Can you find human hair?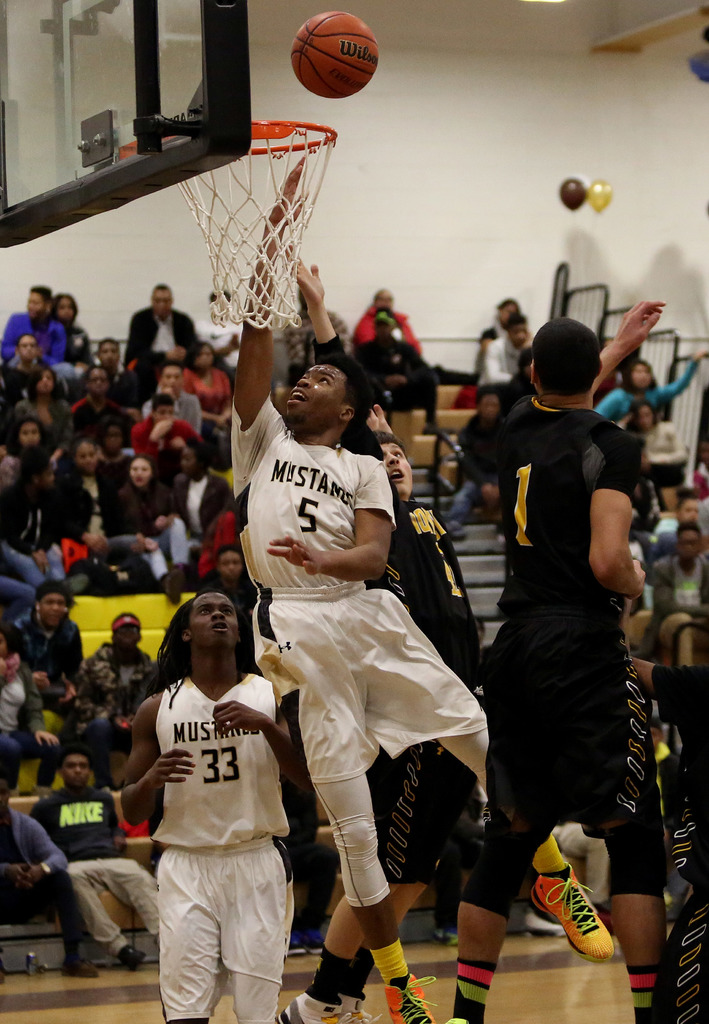
Yes, bounding box: (315, 353, 377, 449).
